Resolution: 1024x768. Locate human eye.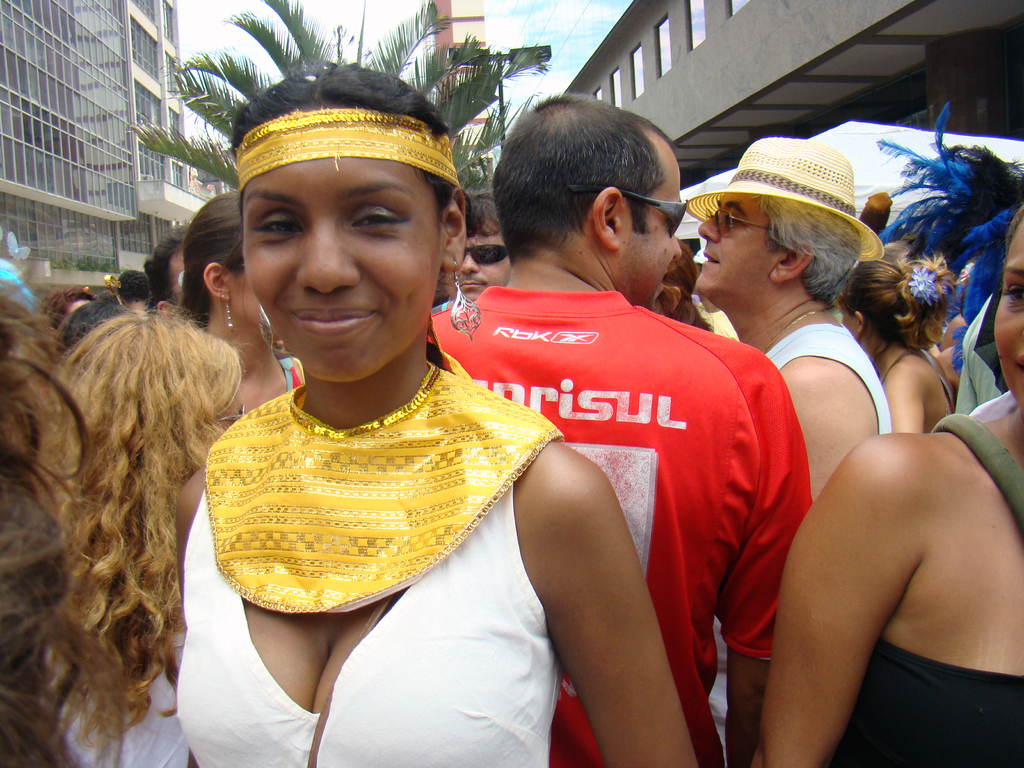
(x1=252, y1=209, x2=304, y2=236).
